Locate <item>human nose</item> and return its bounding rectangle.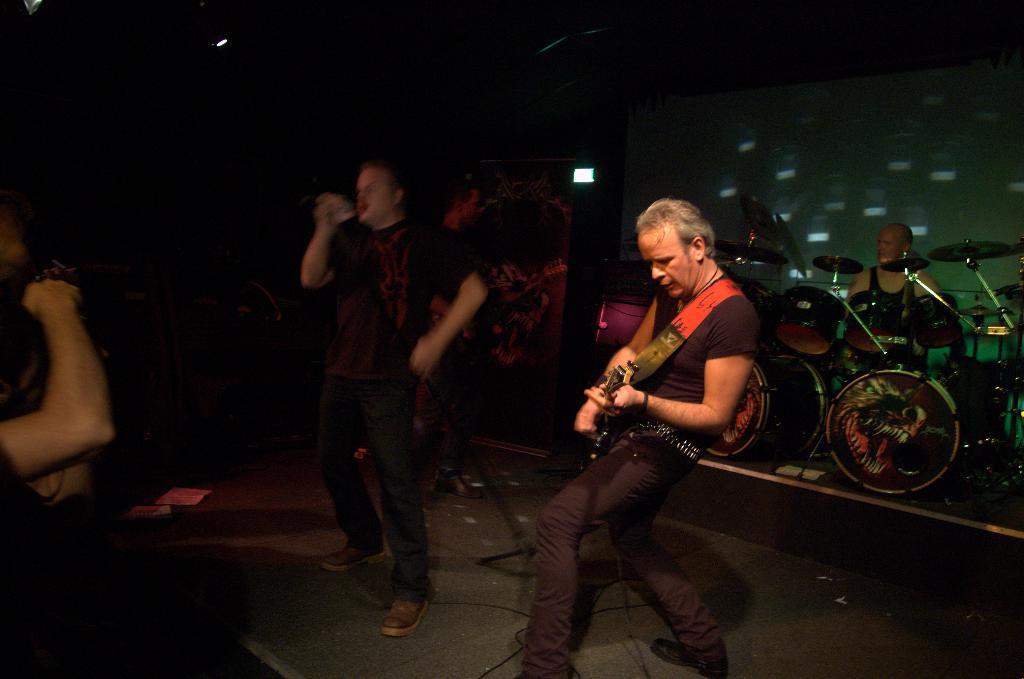
356 189 366 197.
